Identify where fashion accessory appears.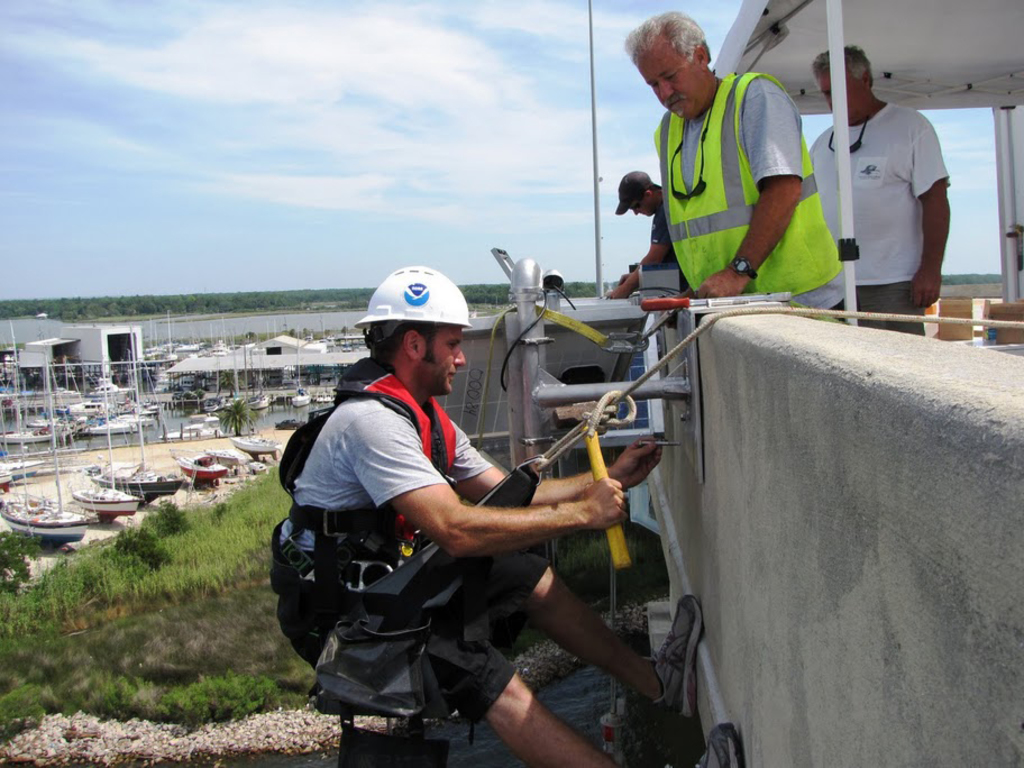
Appears at 639, 592, 708, 721.
